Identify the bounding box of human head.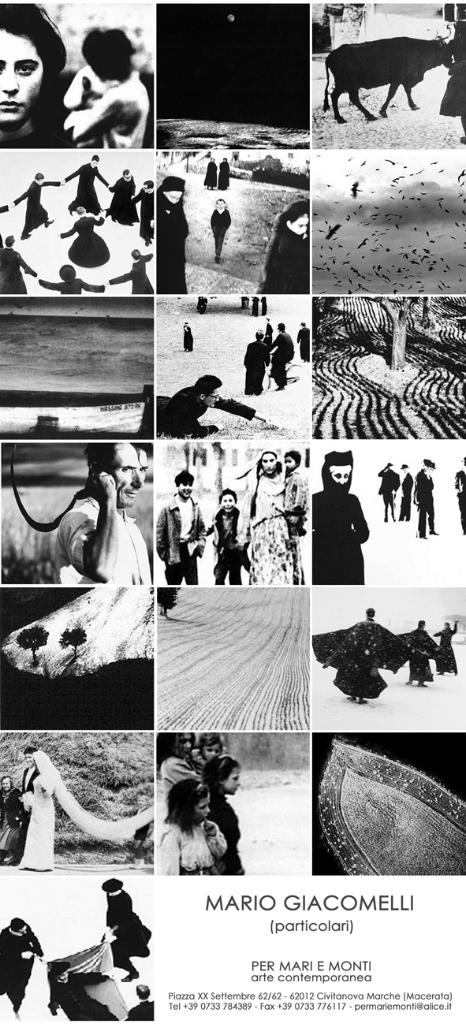
locate(174, 471, 195, 500).
